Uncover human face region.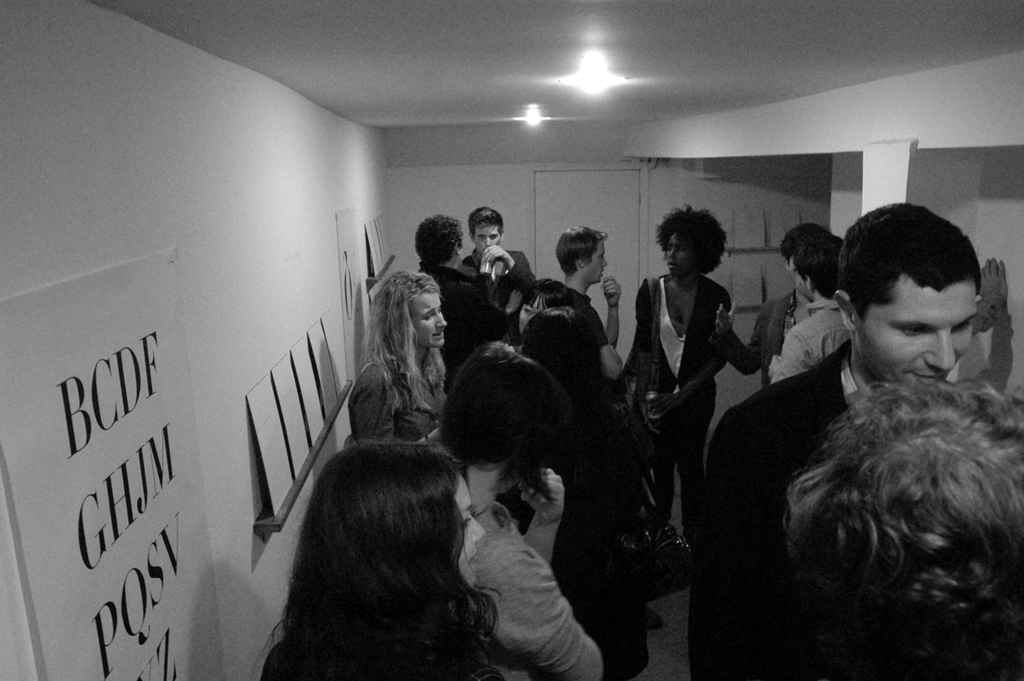
Uncovered: bbox=[858, 280, 980, 385].
